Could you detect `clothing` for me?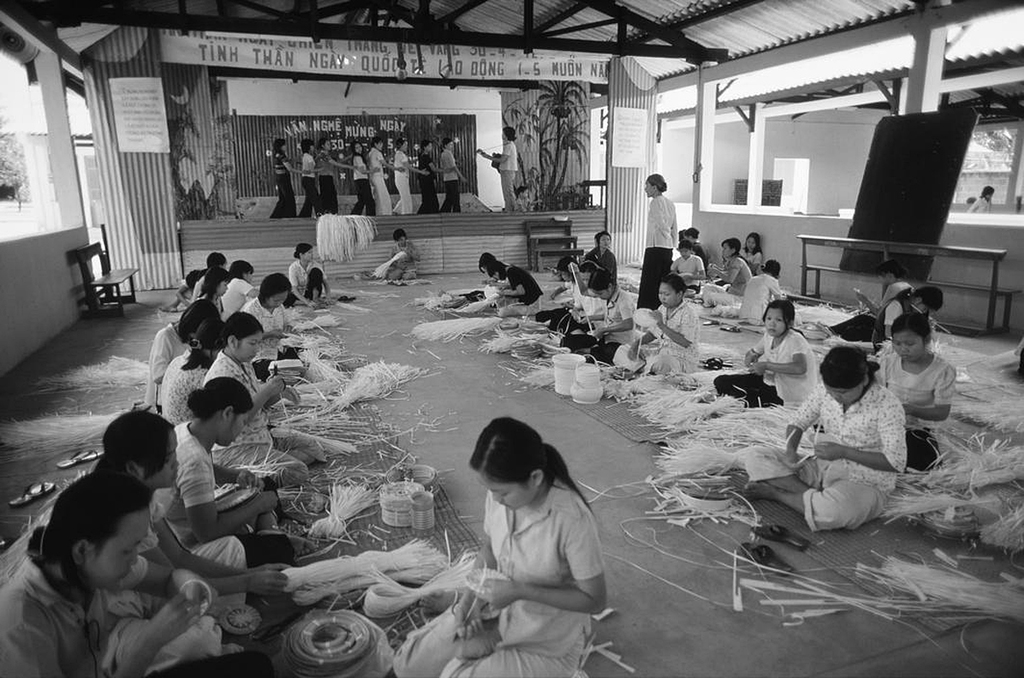
Detection result: bbox=(636, 192, 680, 314).
